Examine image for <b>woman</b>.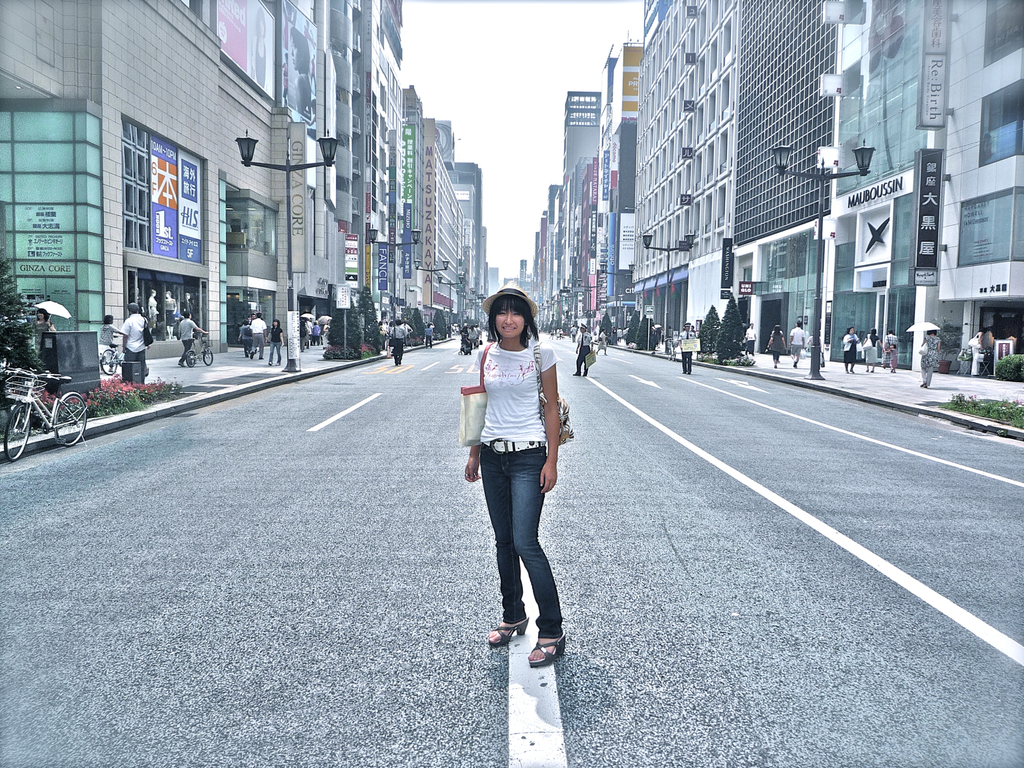
Examination result: [862, 329, 883, 370].
